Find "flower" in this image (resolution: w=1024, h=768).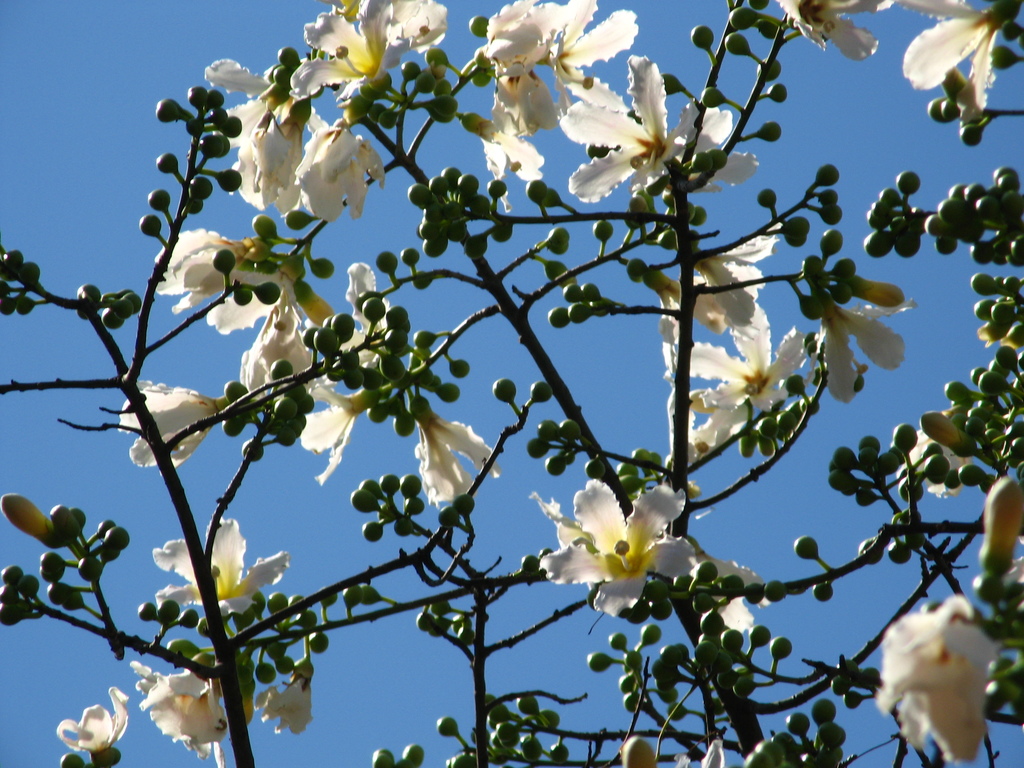
Rect(51, 685, 131, 758).
